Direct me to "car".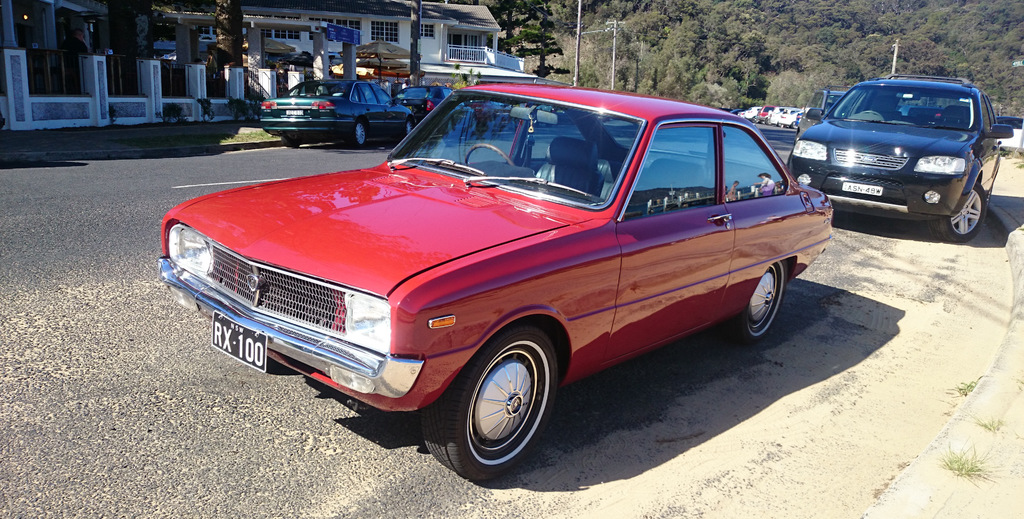
Direction: box(156, 77, 838, 483).
